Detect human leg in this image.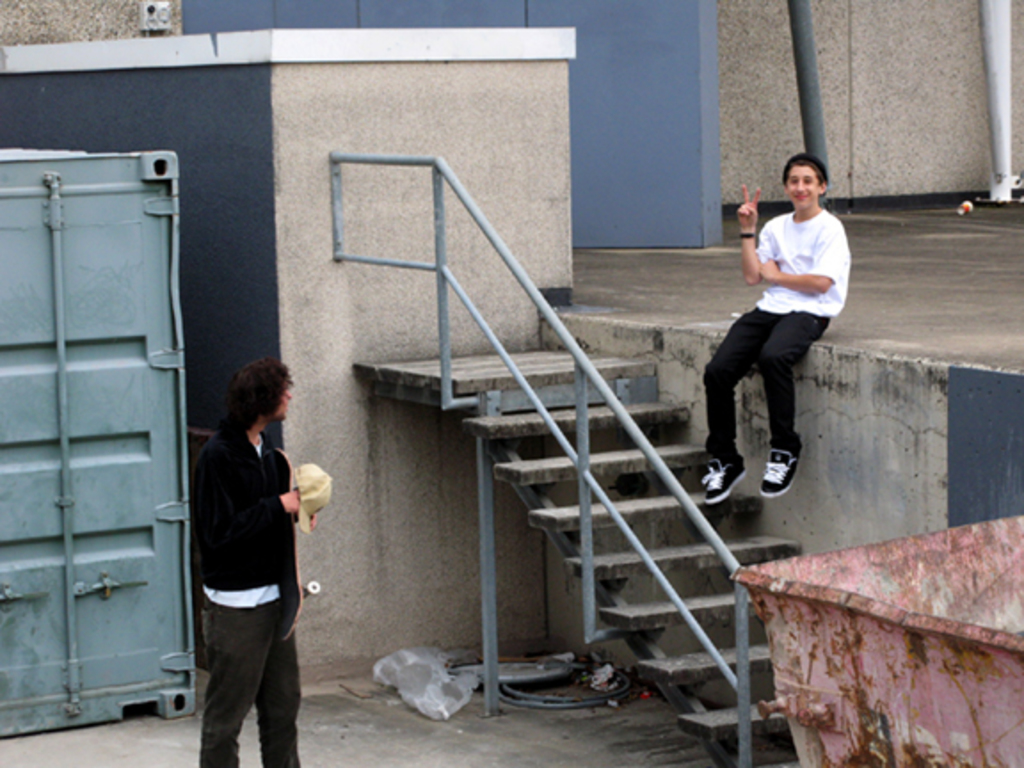
Detection: {"x1": 249, "y1": 604, "x2": 313, "y2": 766}.
